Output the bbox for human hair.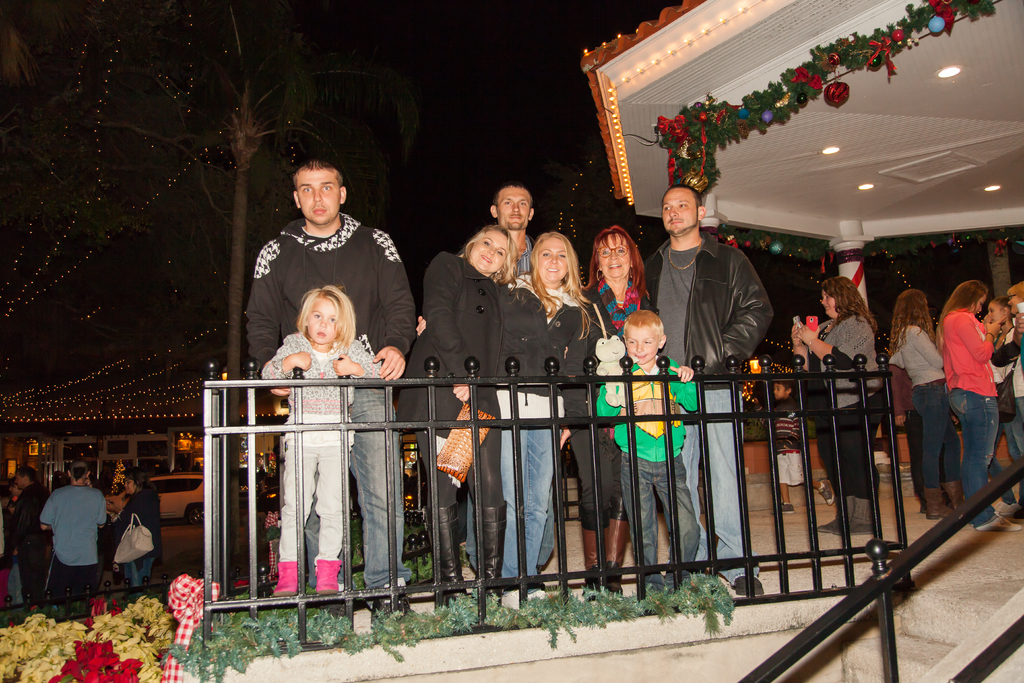
{"left": 17, "top": 465, "right": 39, "bottom": 486}.
